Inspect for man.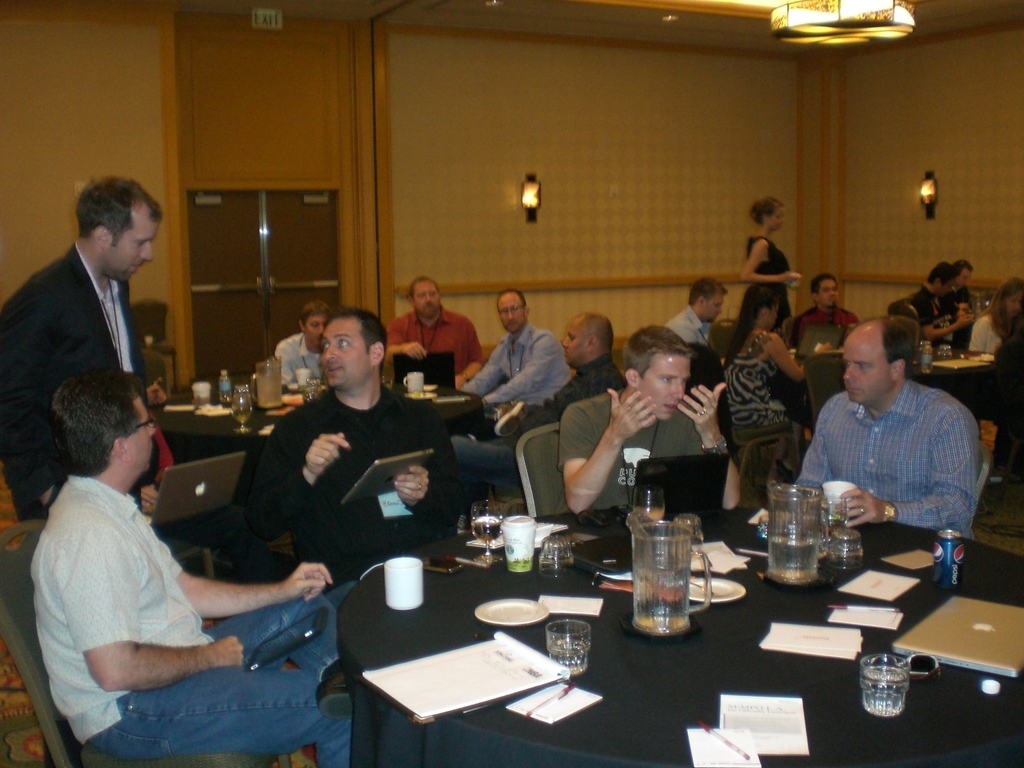
Inspection: [x1=795, y1=317, x2=989, y2=564].
